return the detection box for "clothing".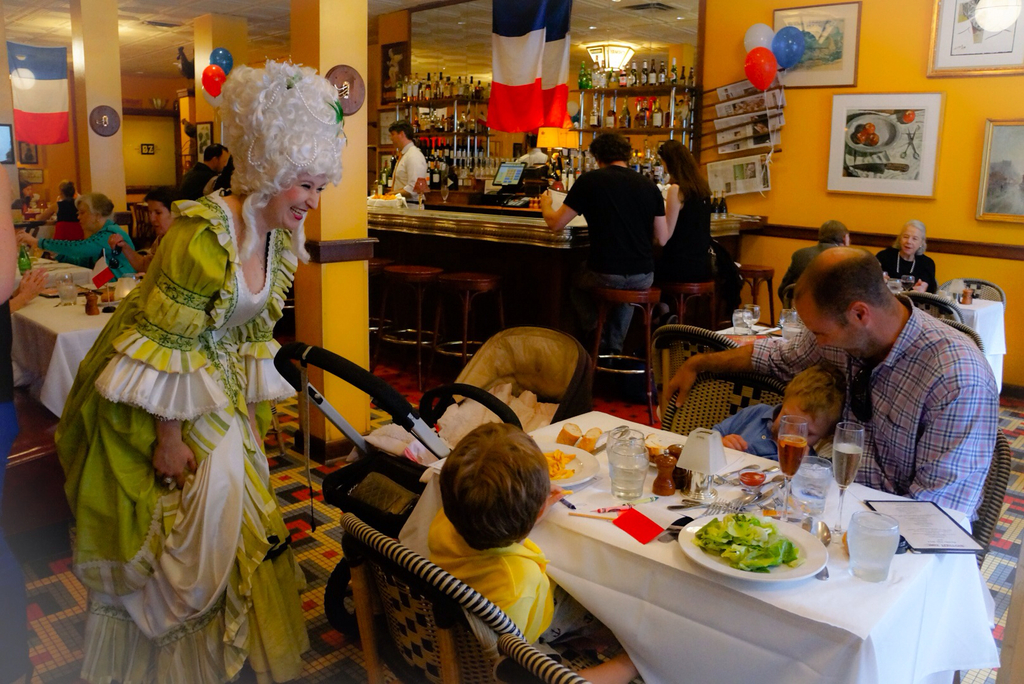
bbox(422, 509, 611, 666).
